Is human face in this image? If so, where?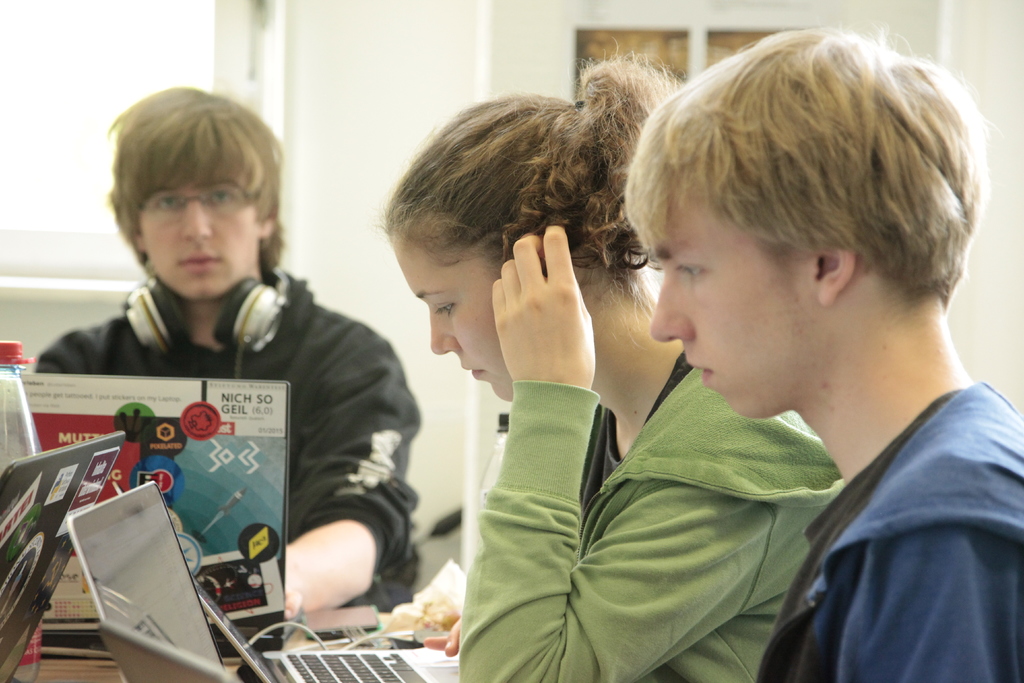
Yes, at [138, 174, 261, 295].
